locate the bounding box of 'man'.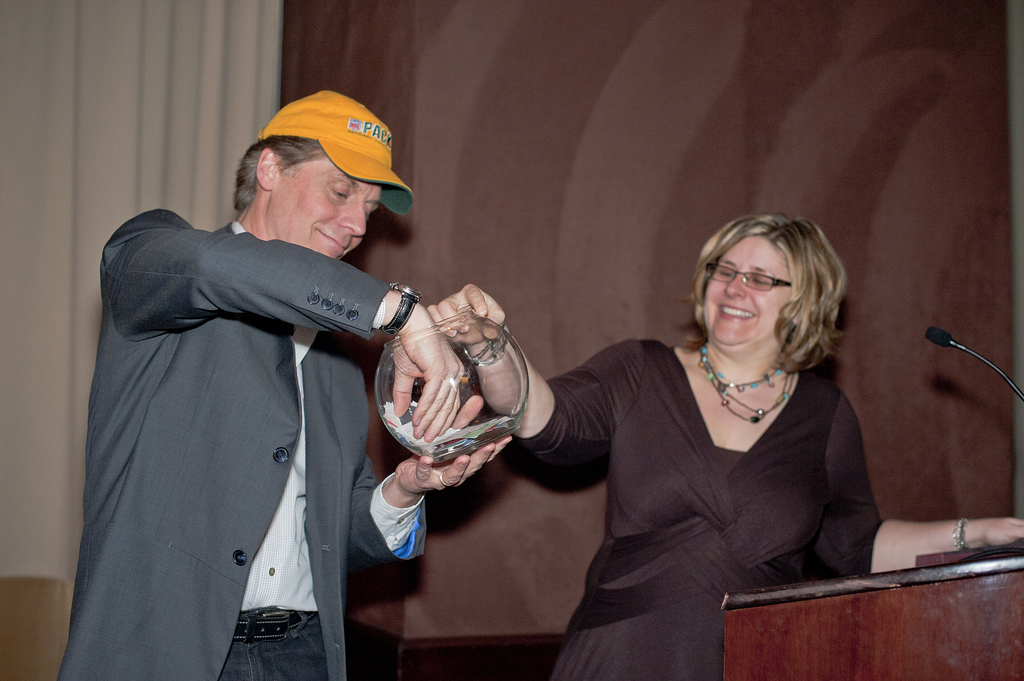
Bounding box: [67,82,526,655].
